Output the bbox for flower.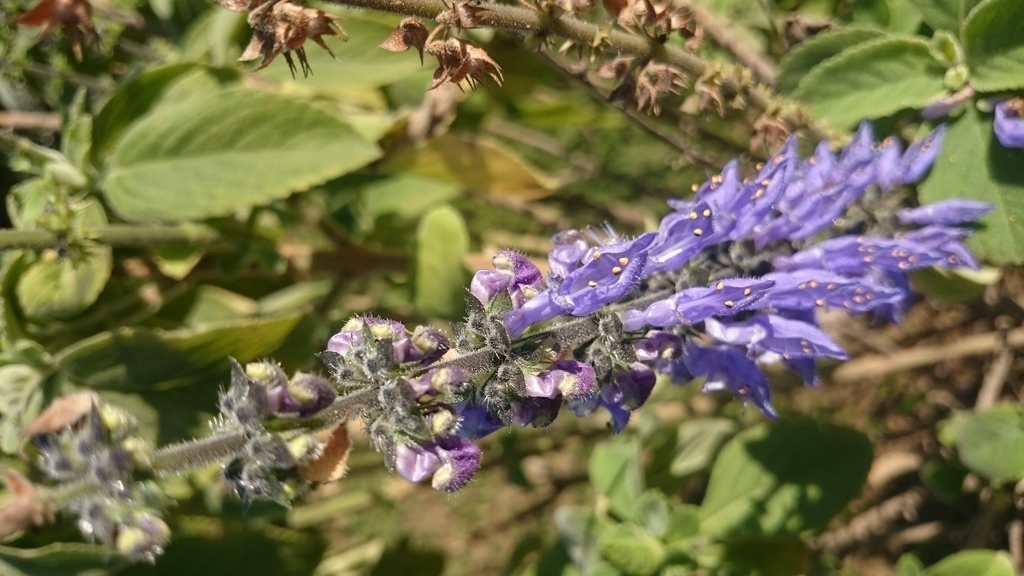
477/243/548/314.
